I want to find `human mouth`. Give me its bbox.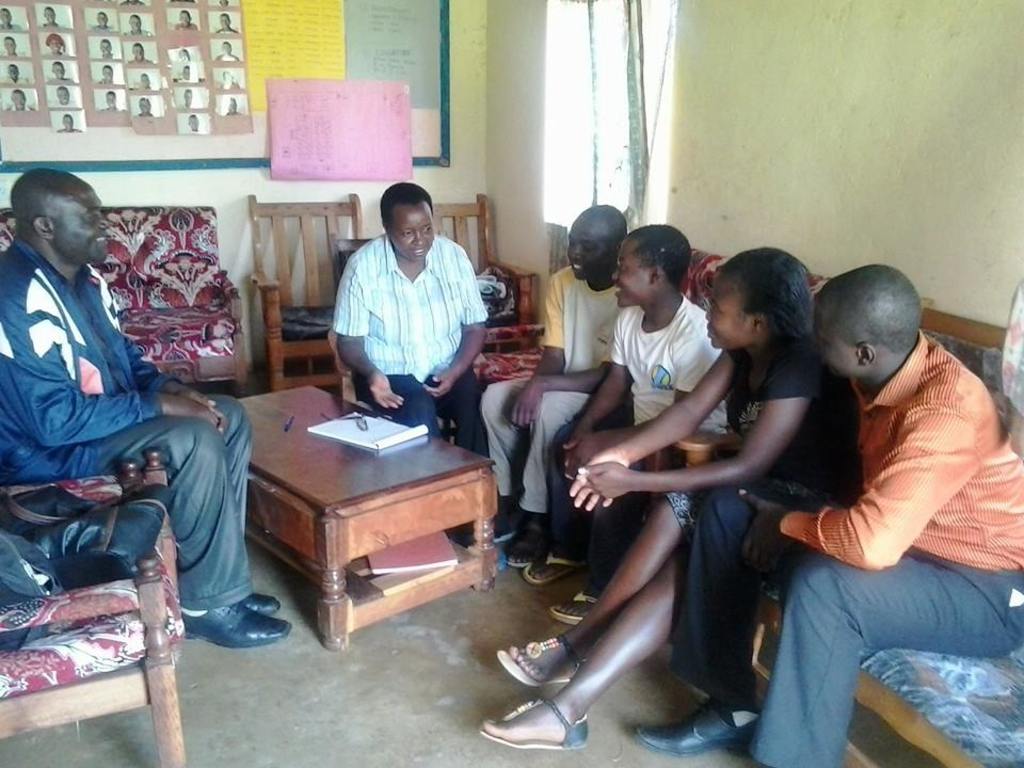
detection(570, 259, 582, 274).
